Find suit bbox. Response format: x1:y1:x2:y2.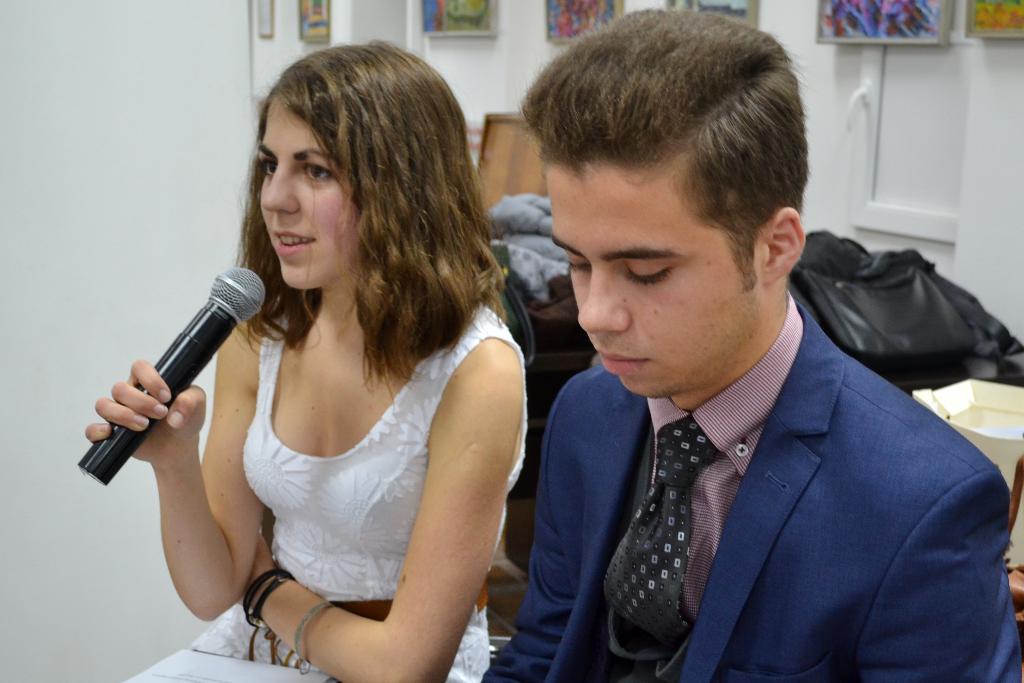
500:250:1018:671.
